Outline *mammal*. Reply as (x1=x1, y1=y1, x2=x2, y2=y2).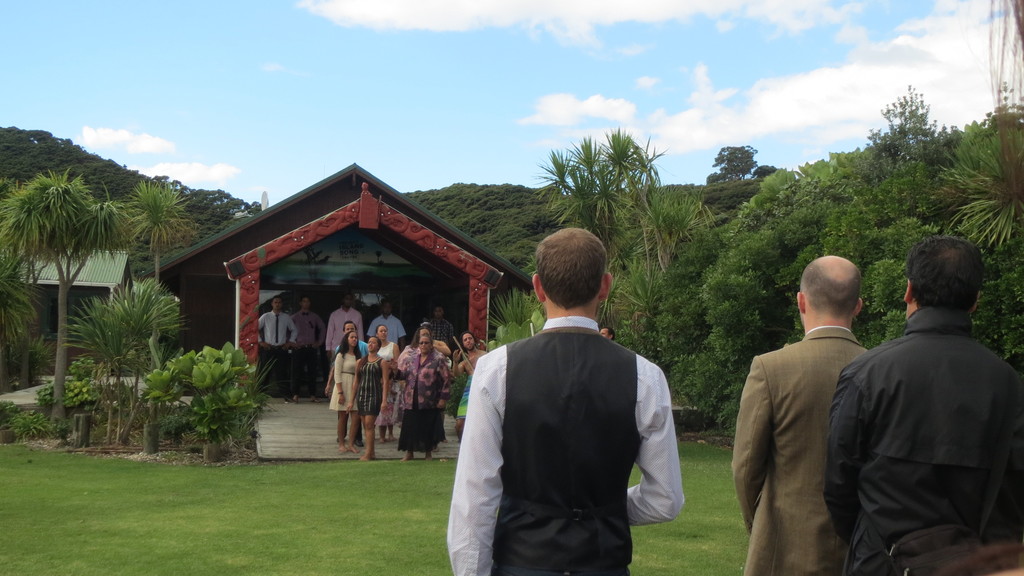
(x1=428, y1=303, x2=454, y2=344).
